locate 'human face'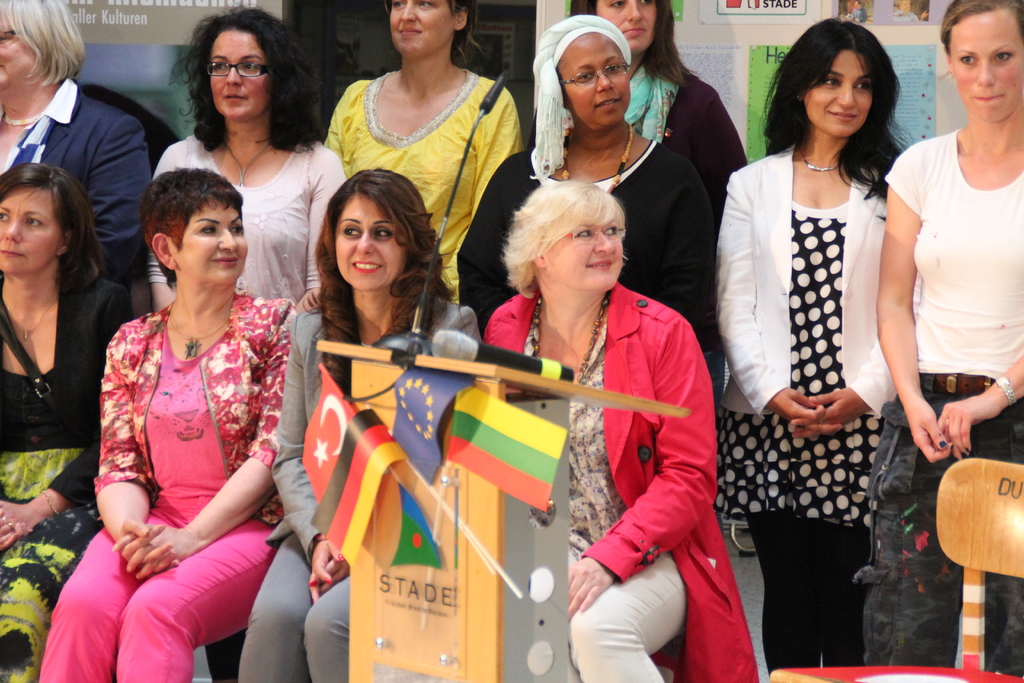
locate(179, 199, 250, 296)
